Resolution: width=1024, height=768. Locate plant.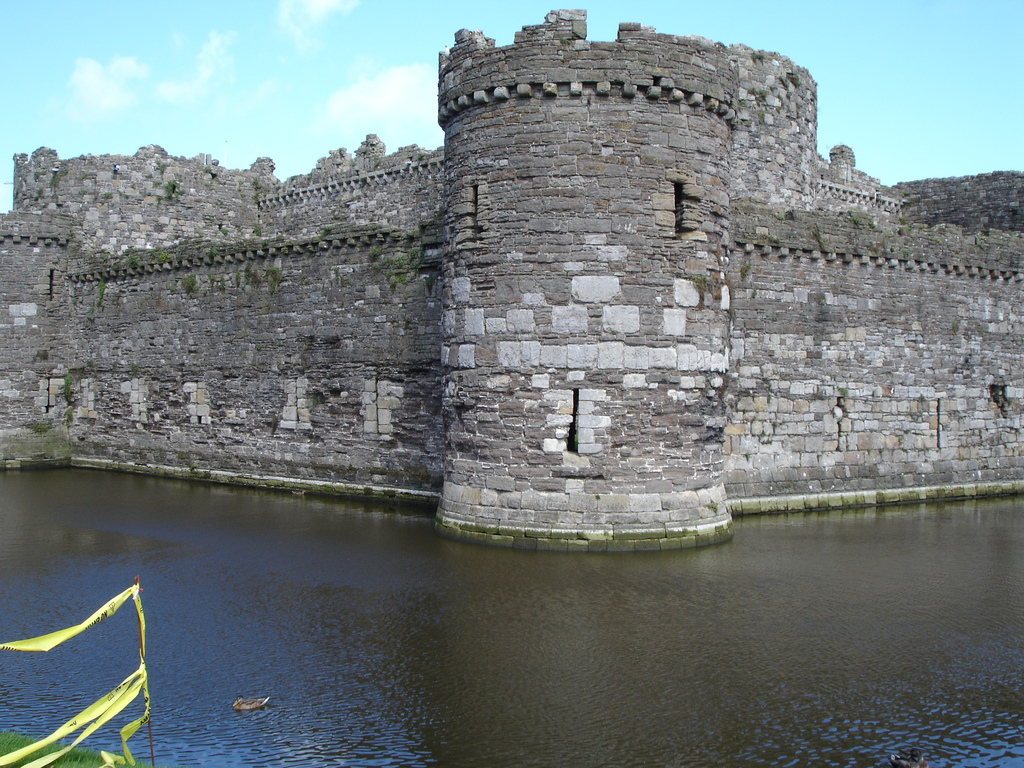
(740,261,751,276).
